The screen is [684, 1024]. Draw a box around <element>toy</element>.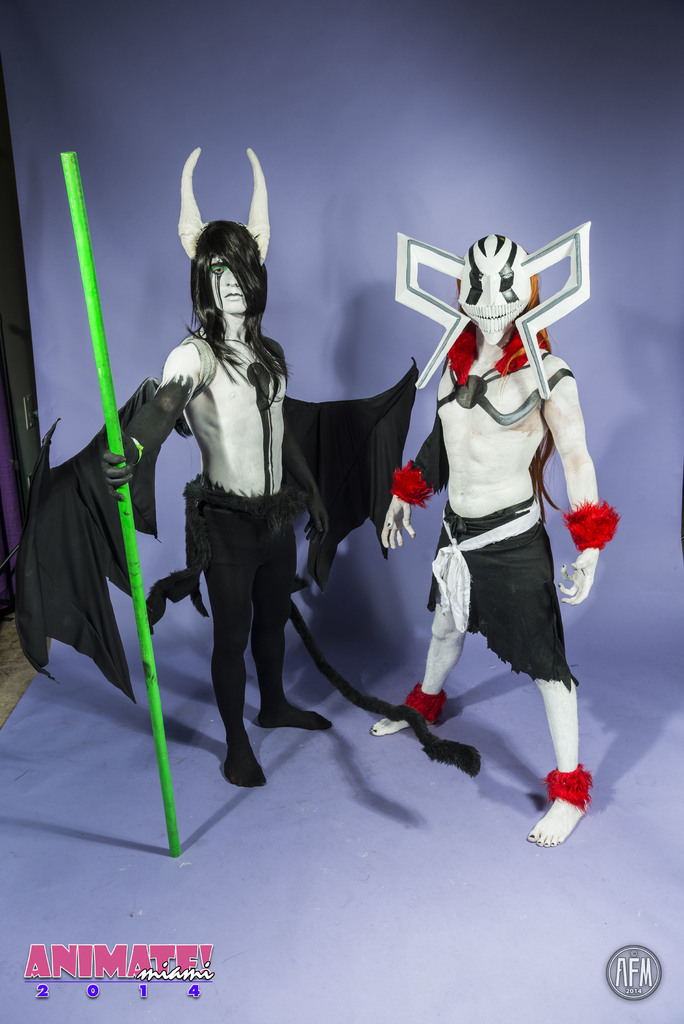
detection(15, 143, 480, 778).
